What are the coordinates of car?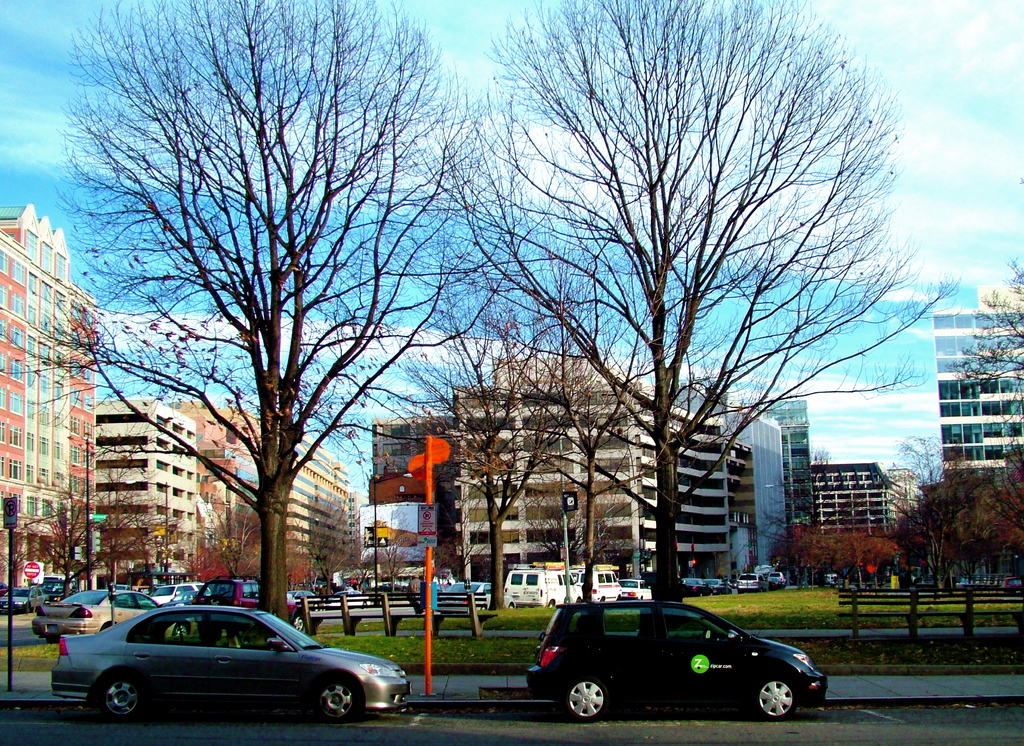
bbox=[0, 584, 51, 614].
